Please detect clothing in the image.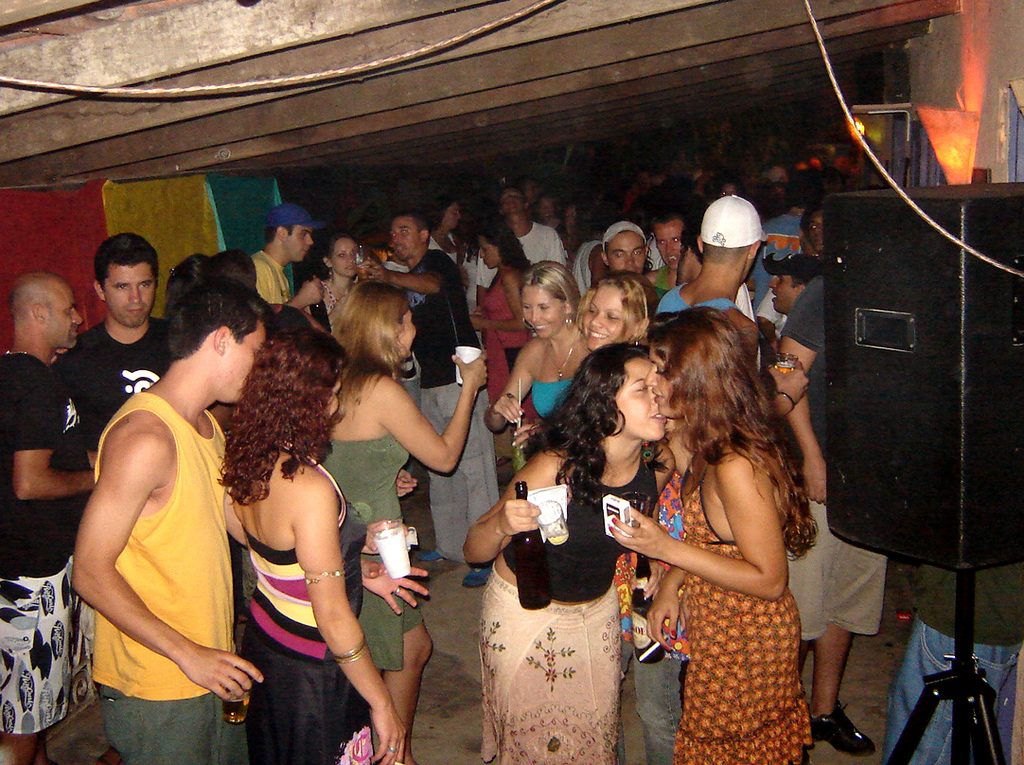
(238, 247, 291, 311).
